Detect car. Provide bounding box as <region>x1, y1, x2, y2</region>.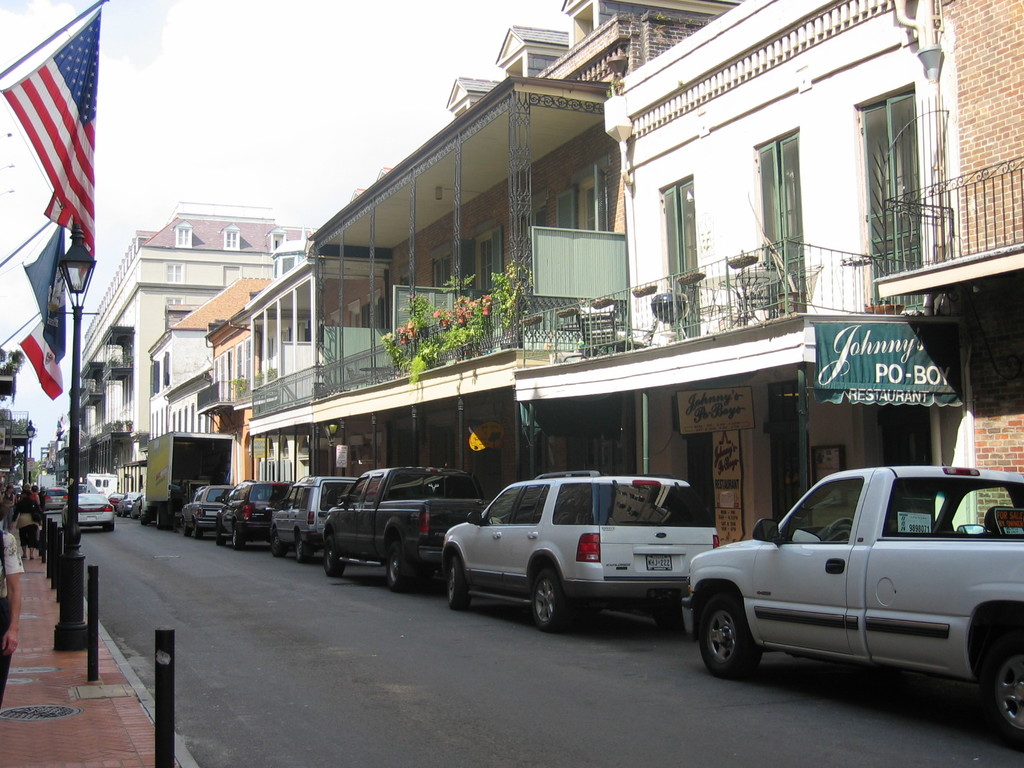
<region>83, 497, 114, 532</region>.
